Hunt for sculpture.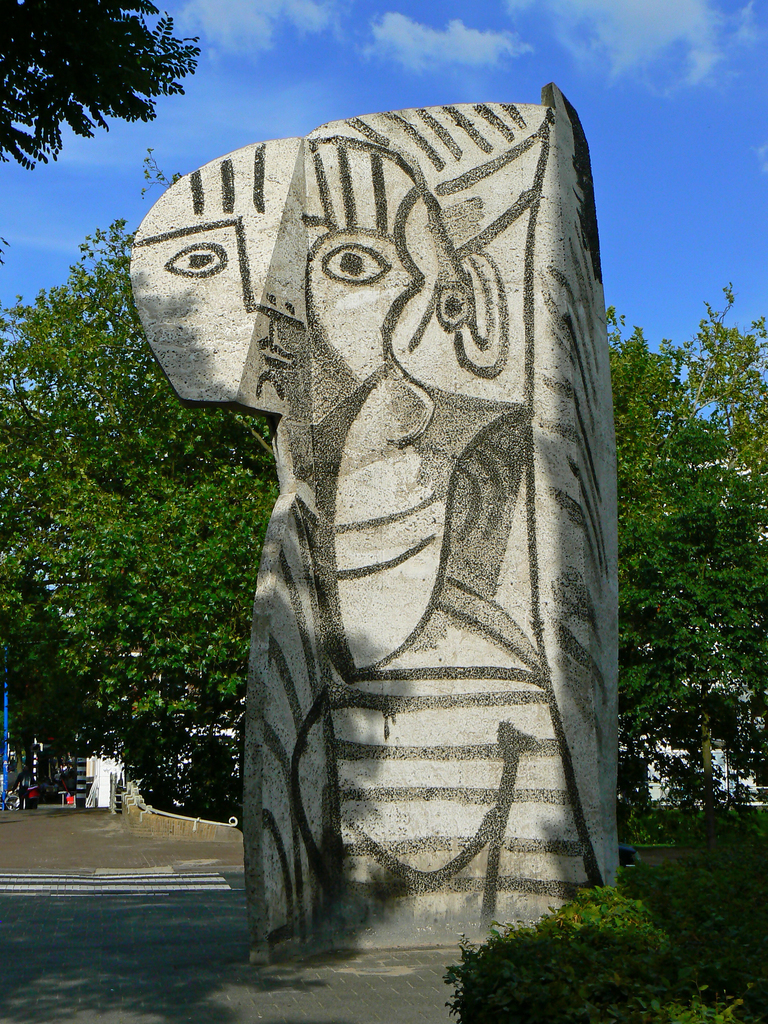
Hunted down at BBox(148, 47, 634, 956).
